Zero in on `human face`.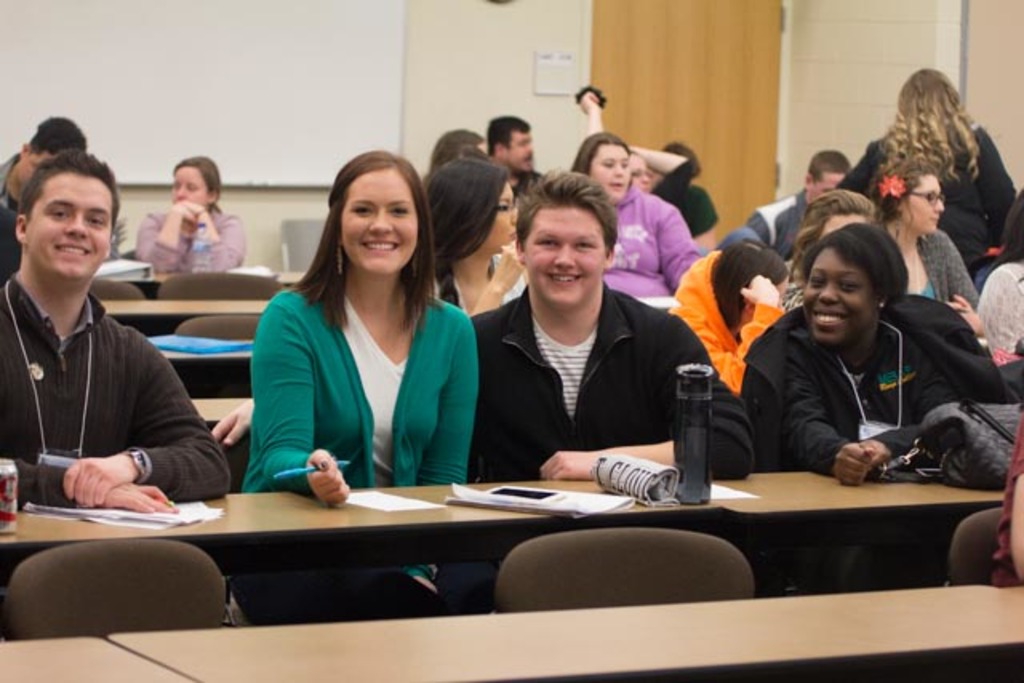
Zeroed in: 166,162,213,210.
